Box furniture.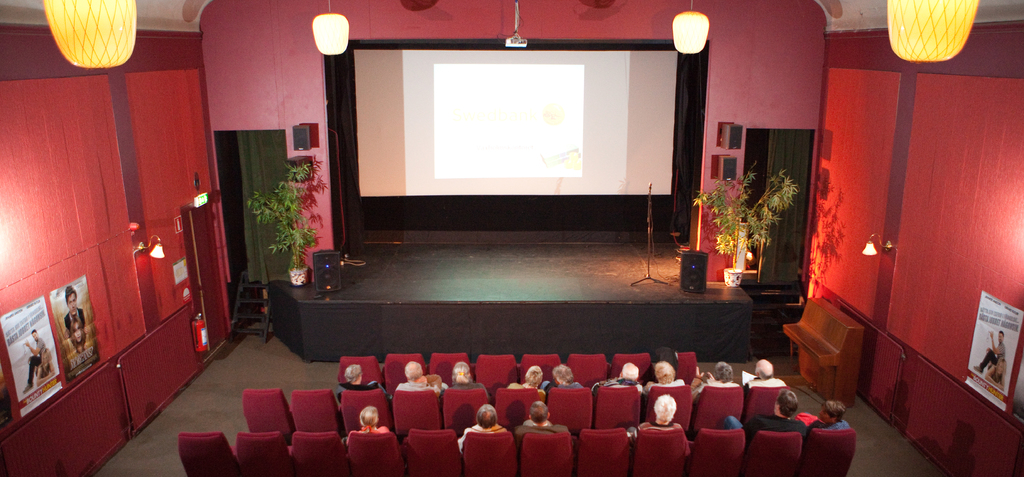
782 292 862 404.
